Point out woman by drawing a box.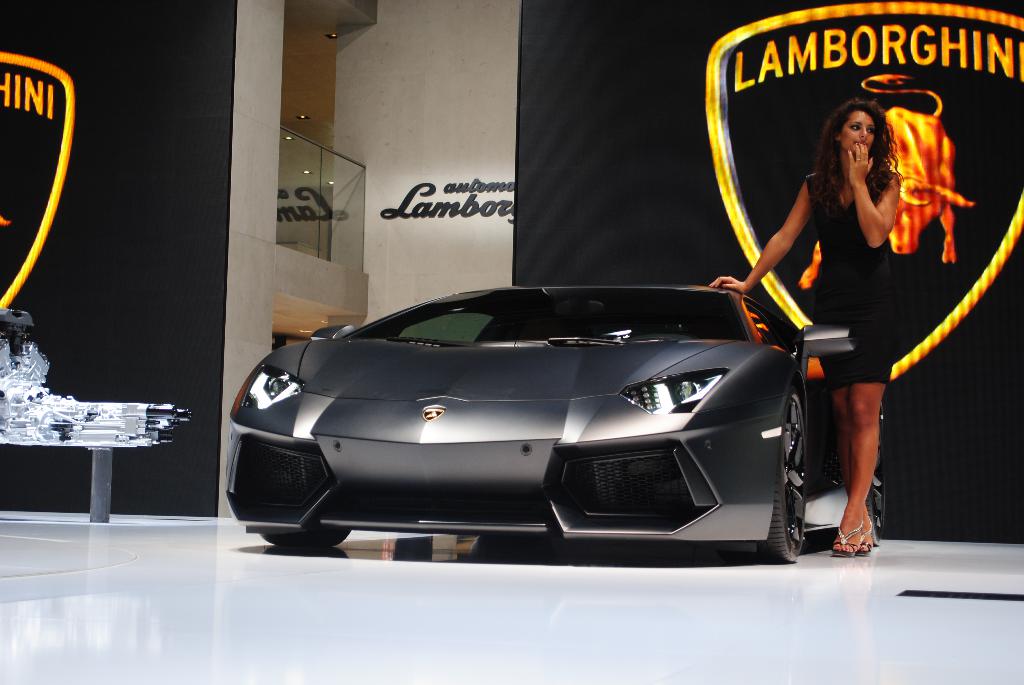
772 66 956 542.
